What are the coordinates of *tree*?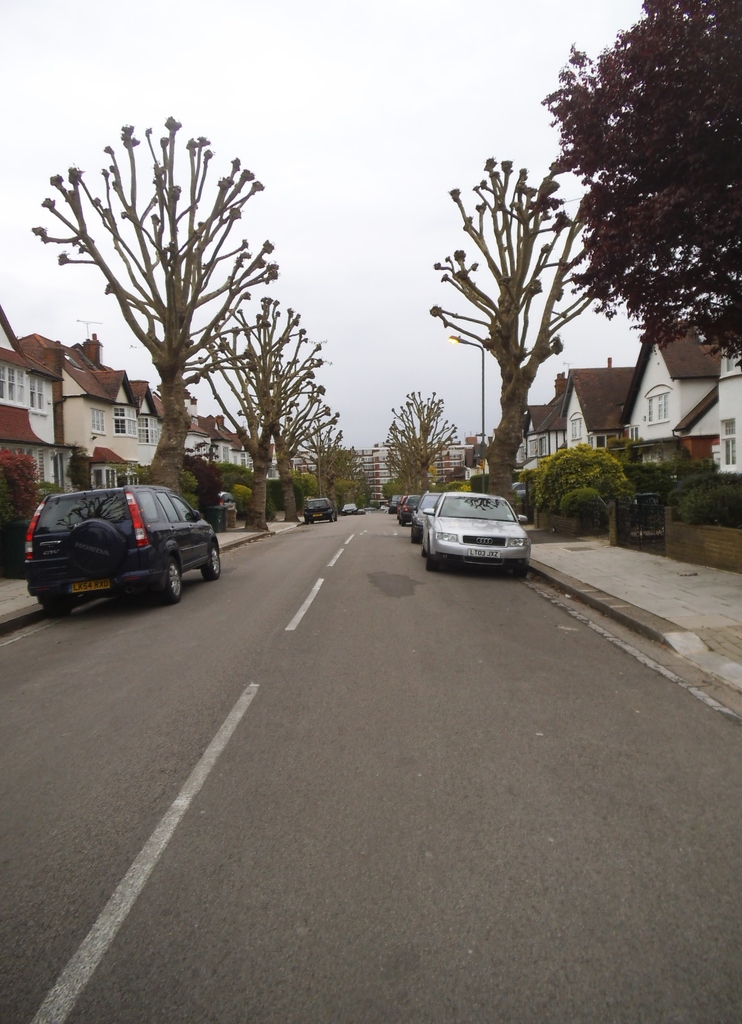
x1=541, y1=0, x2=741, y2=370.
